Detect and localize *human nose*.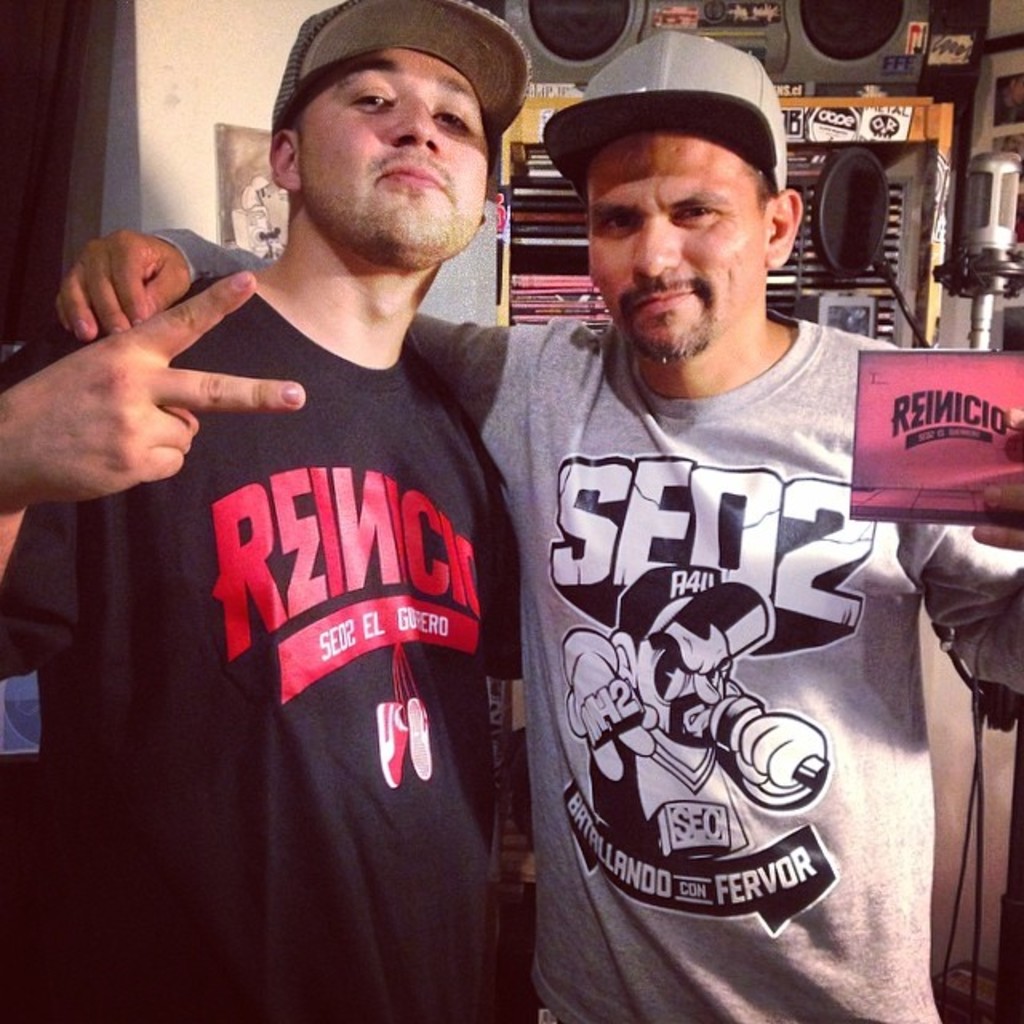
Localized at {"left": 630, "top": 222, "right": 680, "bottom": 277}.
